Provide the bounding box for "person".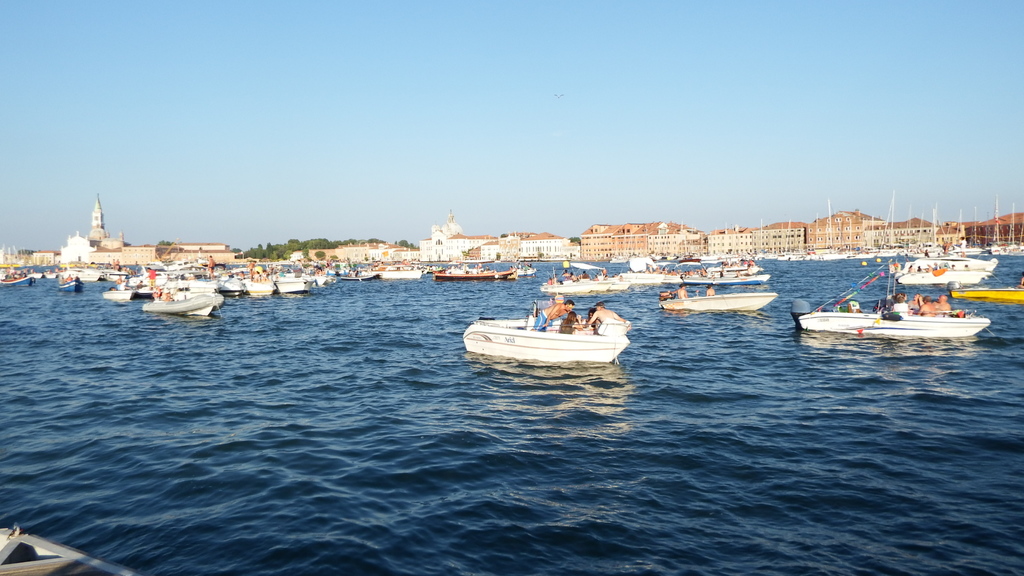
left=670, top=284, right=689, bottom=300.
